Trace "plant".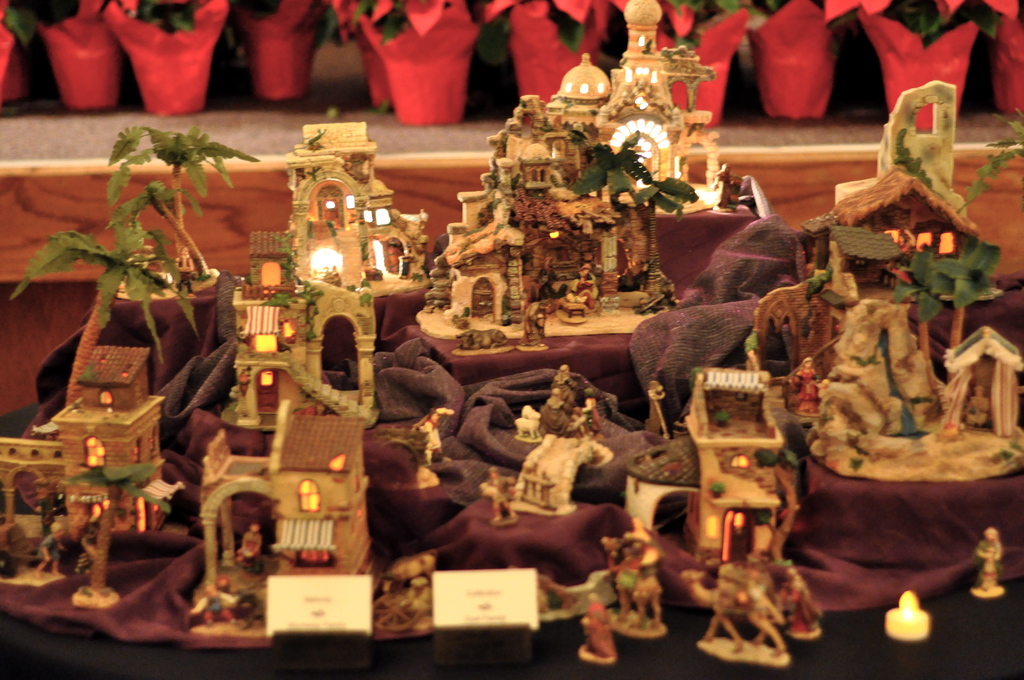
Traced to <bbox>557, 136, 640, 203</bbox>.
